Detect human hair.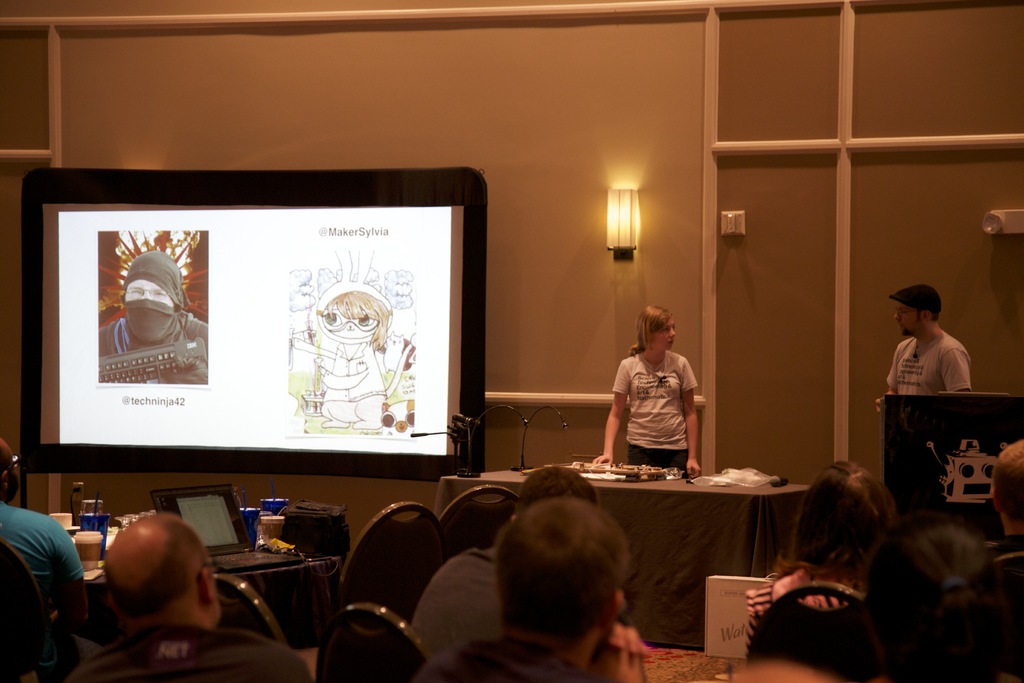
Detected at [left=630, top=301, right=676, bottom=357].
